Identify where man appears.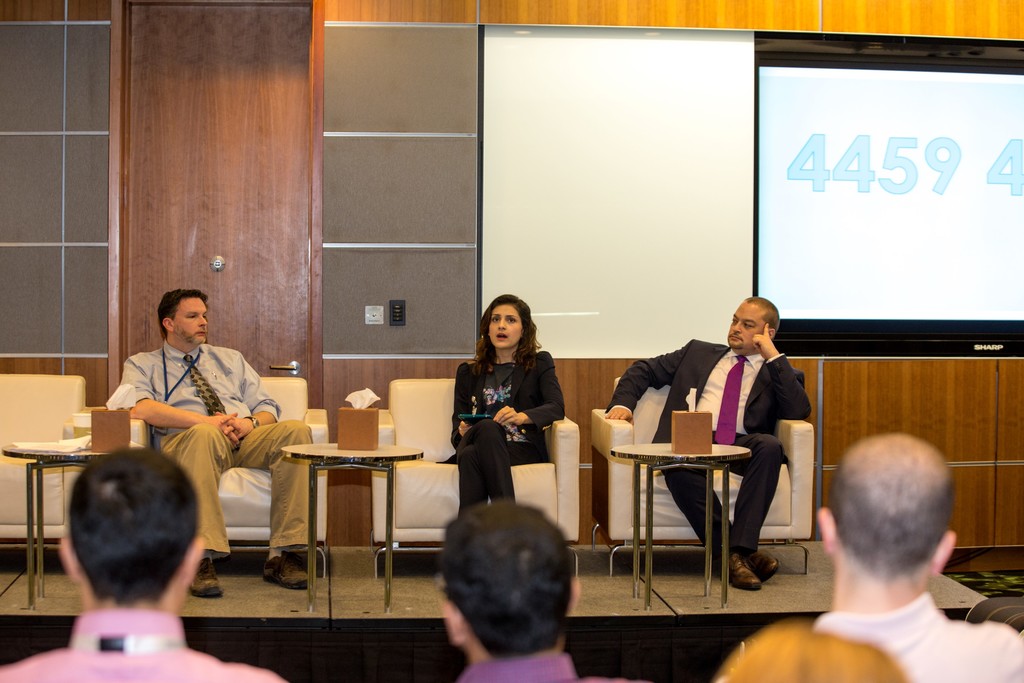
Appears at (602,295,812,590).
